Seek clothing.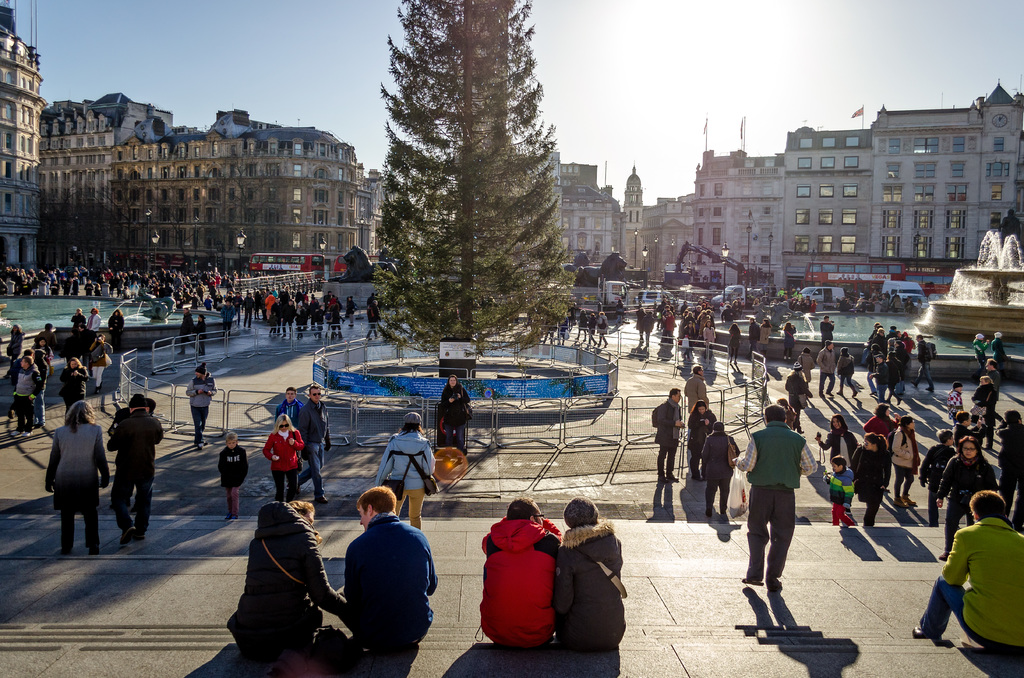
Rect(634, 311, 644, 328).
